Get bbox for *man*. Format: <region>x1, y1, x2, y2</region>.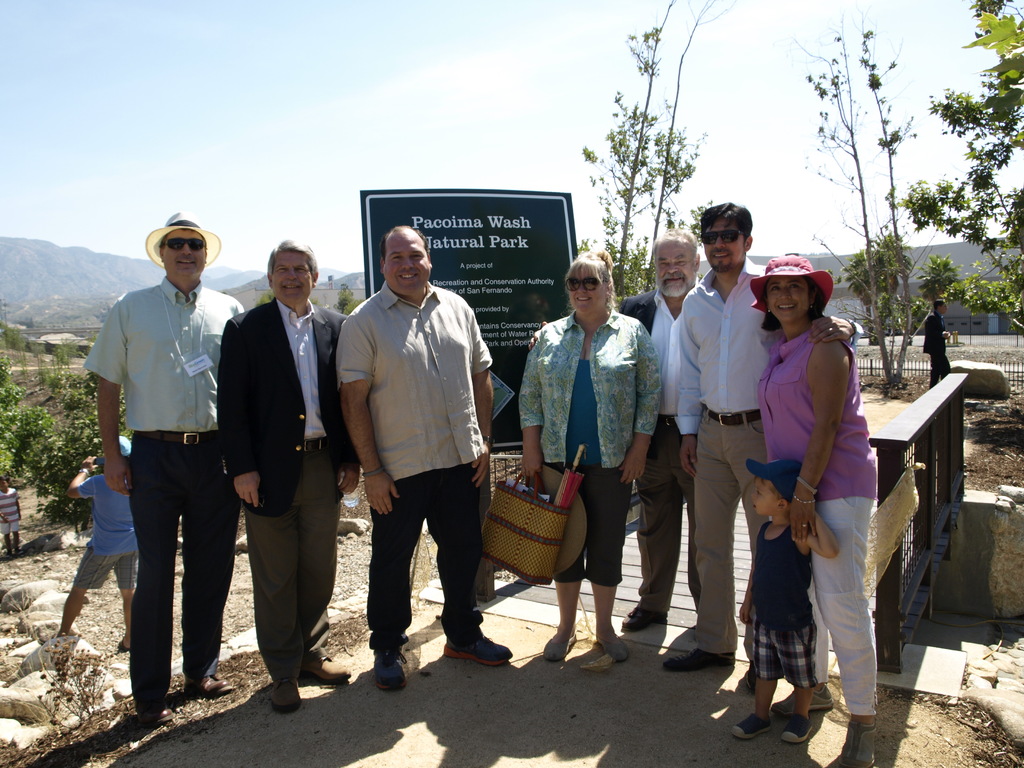
<region>324, 225, 502, 693</region>.
